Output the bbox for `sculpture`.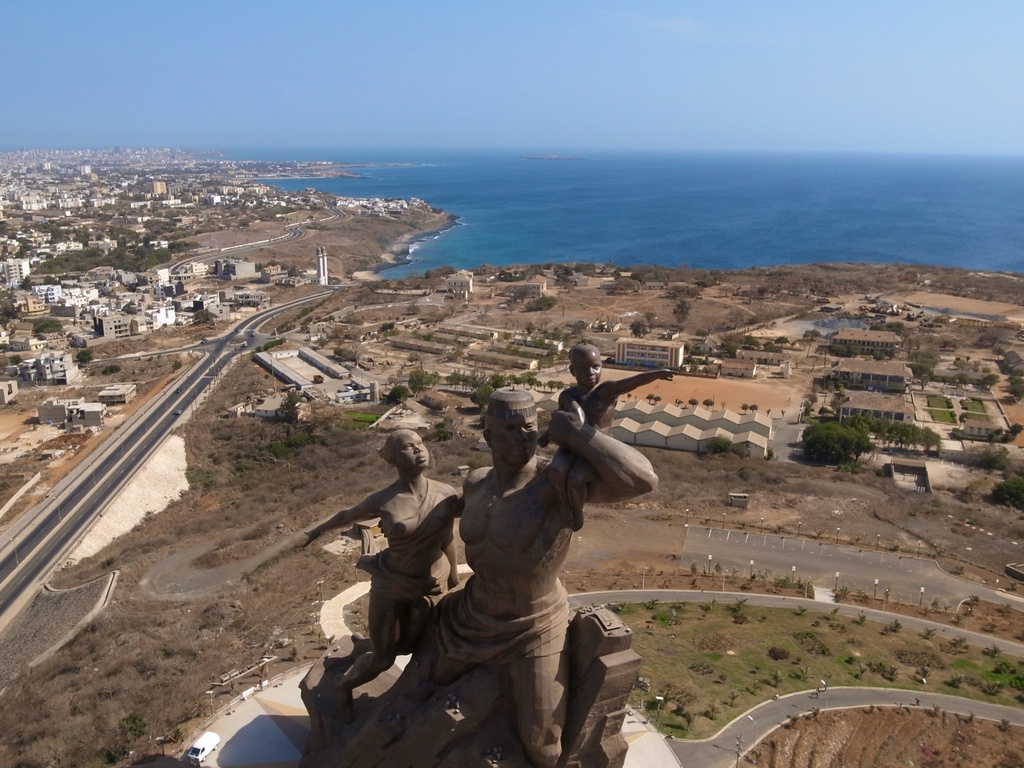
<bbox>350, 388, 655, 760</bbox>.
